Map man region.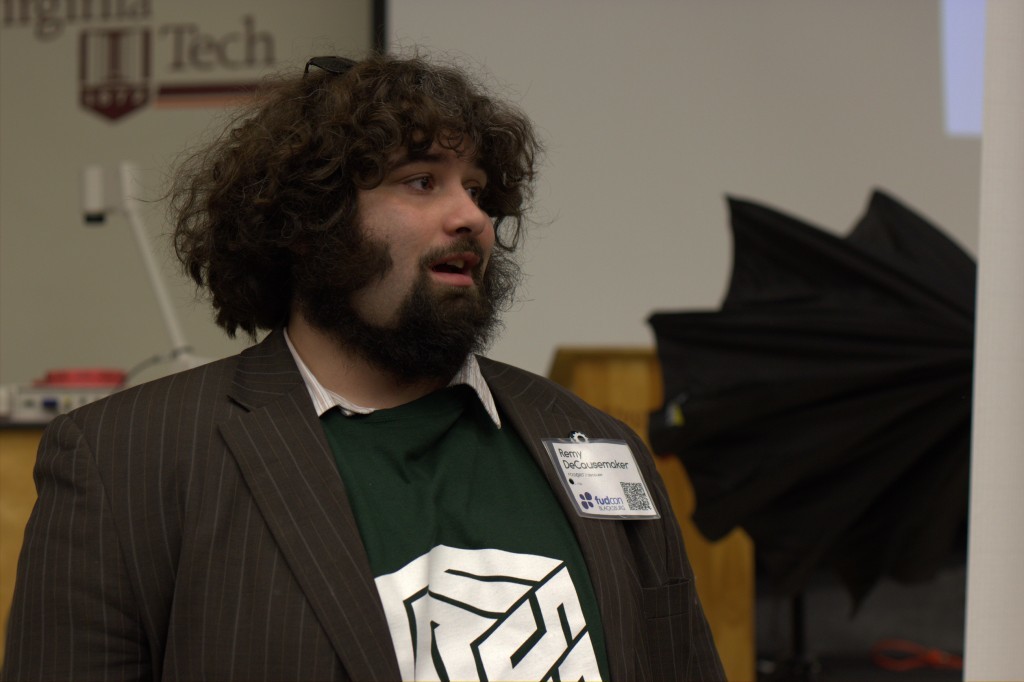
Mapped to 24 64 743 651.
